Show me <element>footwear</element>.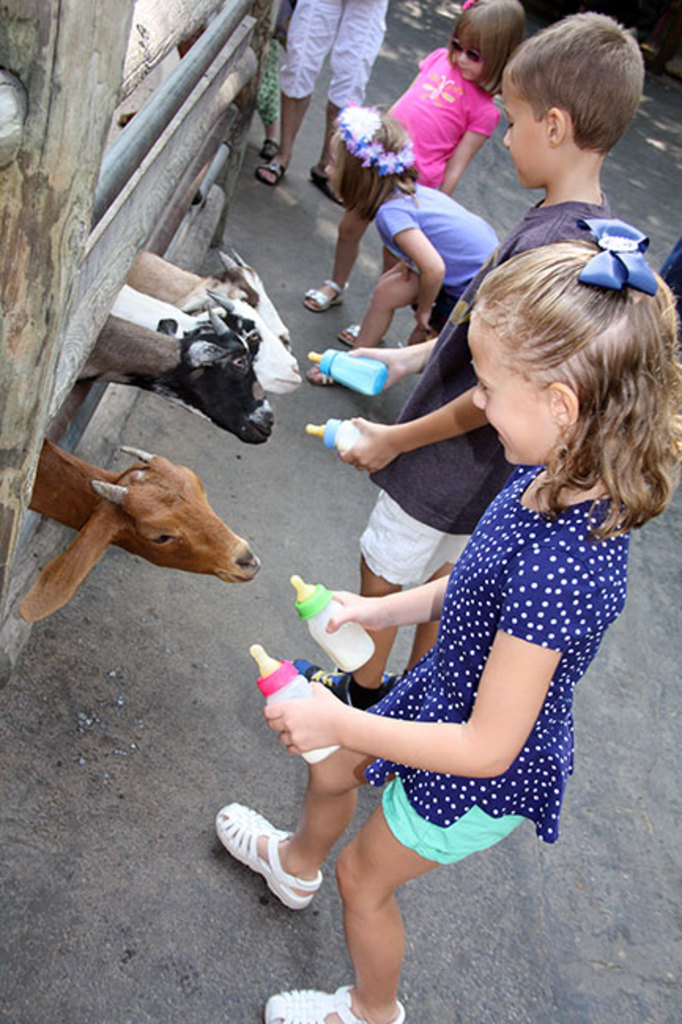
<element>footwear</element> is here: bbox=[342, 325, 359, 343].
